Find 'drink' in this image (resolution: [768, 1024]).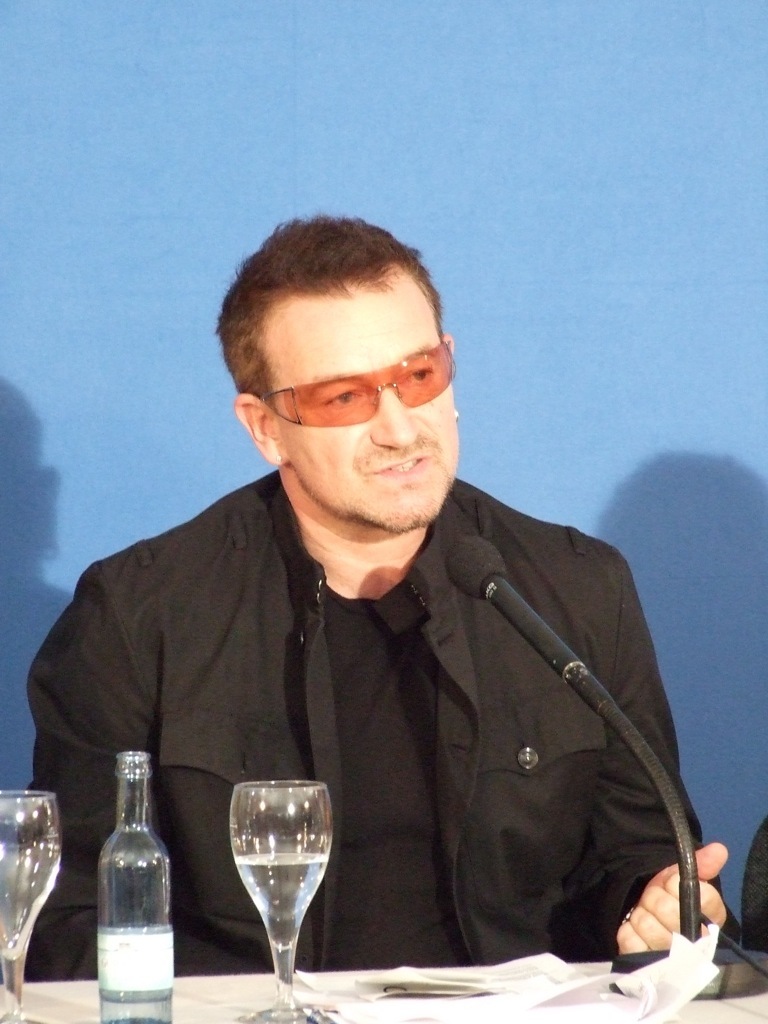
select_region(0, 840, 62, 959).
